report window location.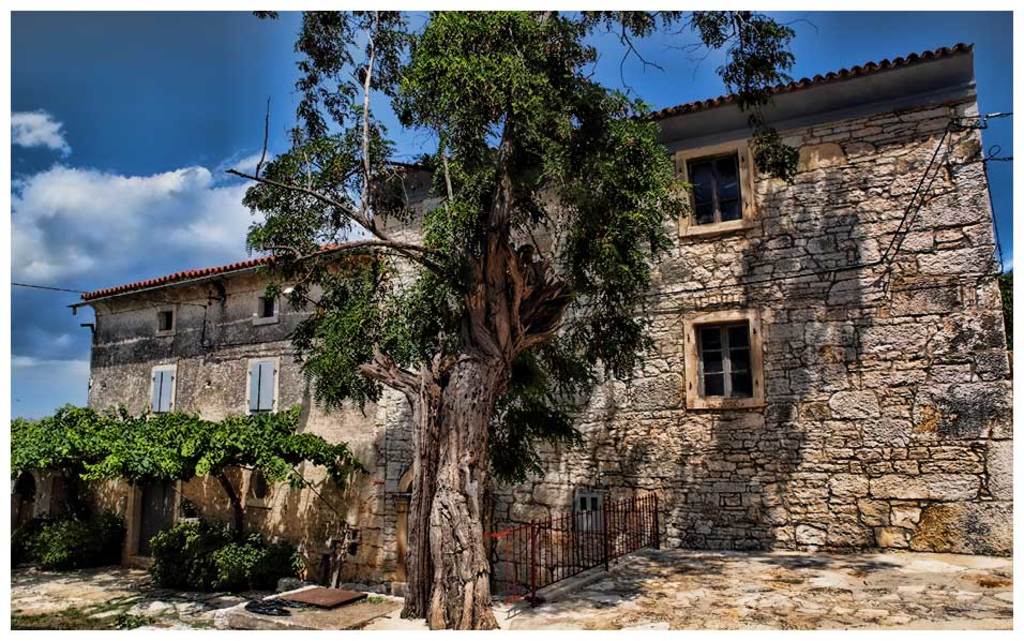
Report: l=678, t=139, r=758, b=234.
